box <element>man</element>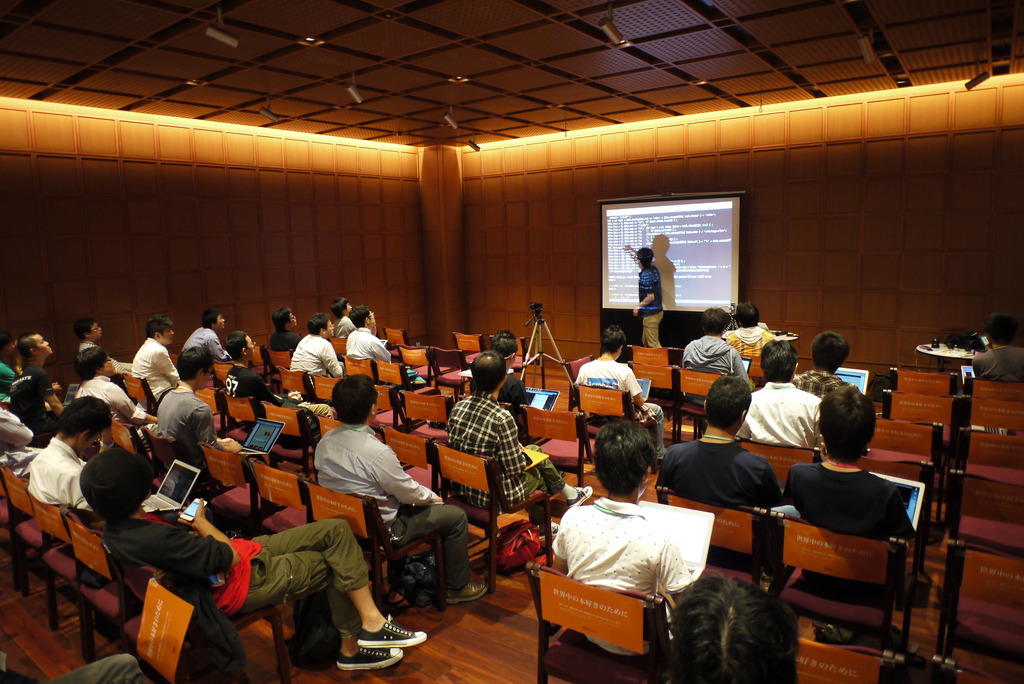
bbox(287, 309, 346, 388)
